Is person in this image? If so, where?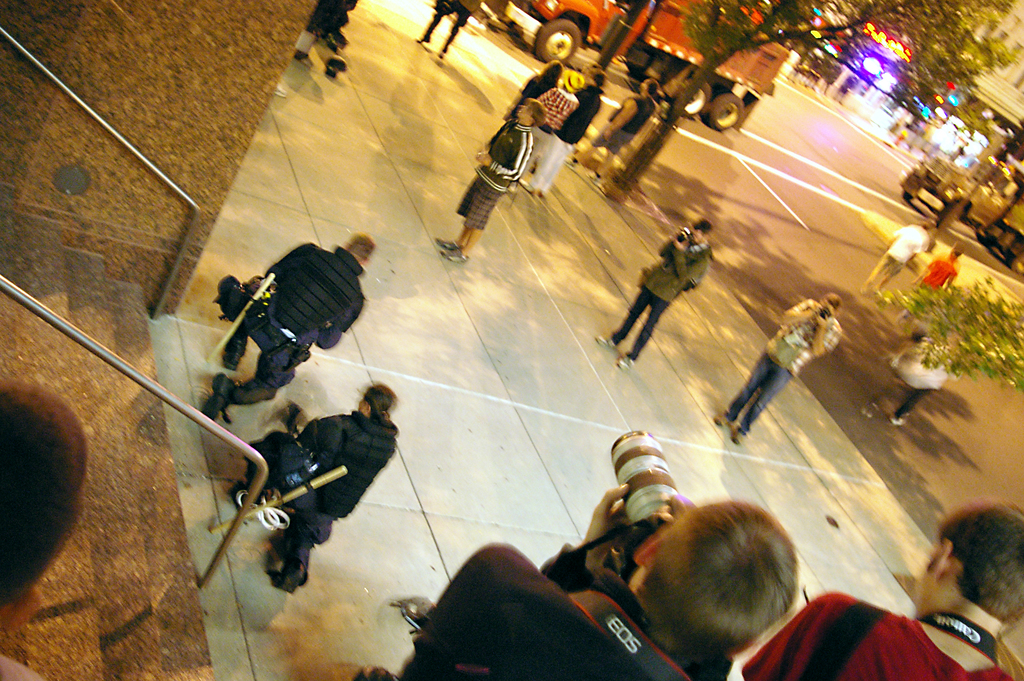
Yes, at <box>569,75,659,195</box>.
